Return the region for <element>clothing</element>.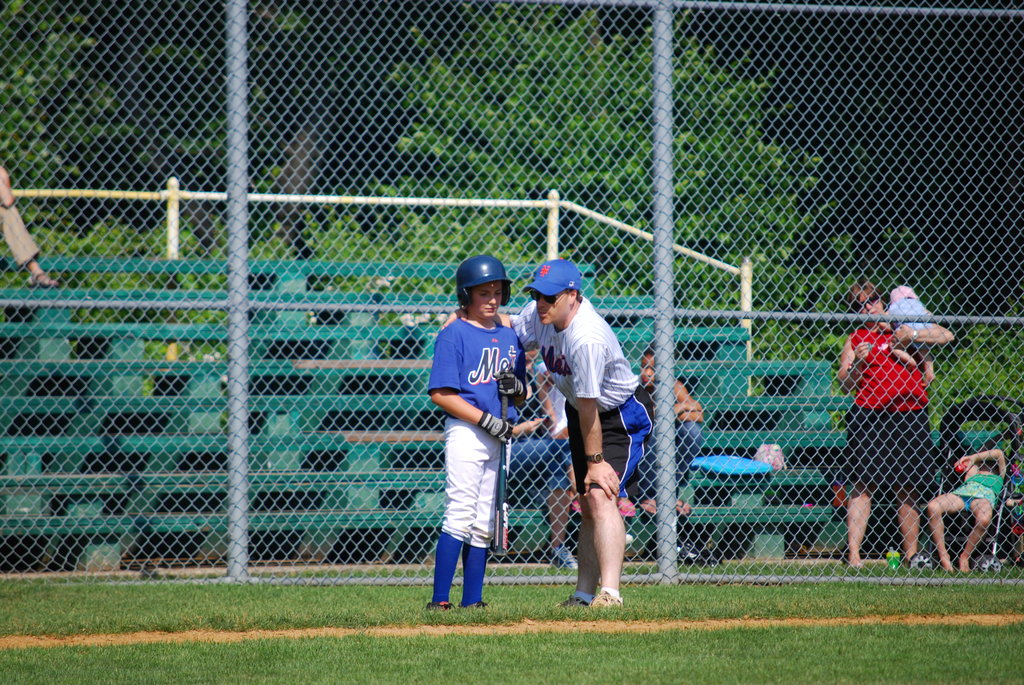
[x1=0, y1=204, x2=42, y2=267].
